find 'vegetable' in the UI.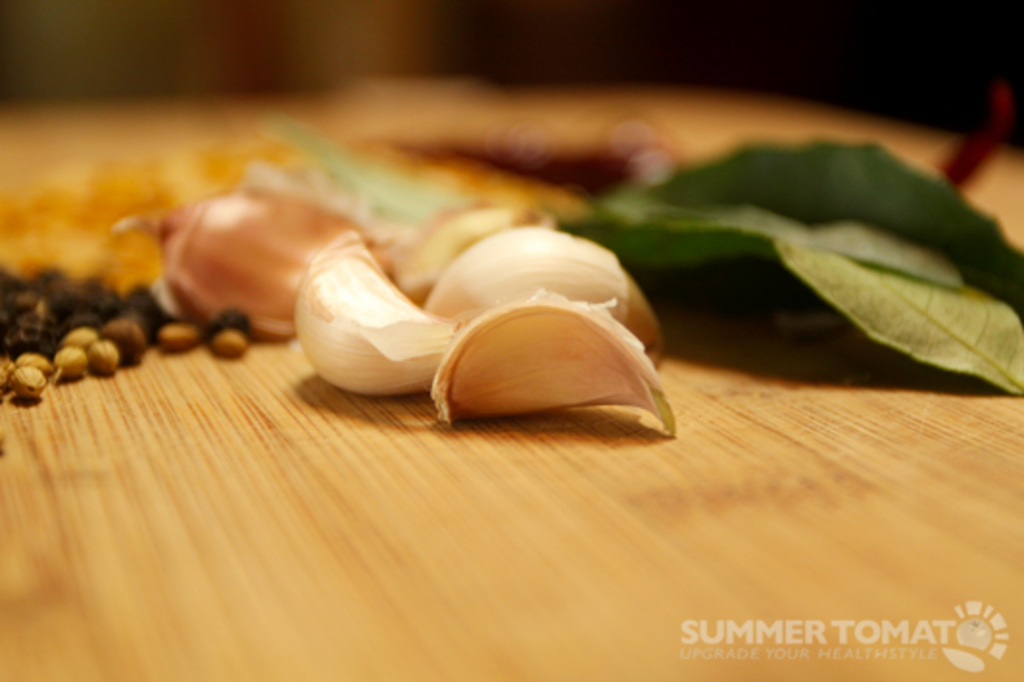
UI element at 423, 229, 665, 355.
